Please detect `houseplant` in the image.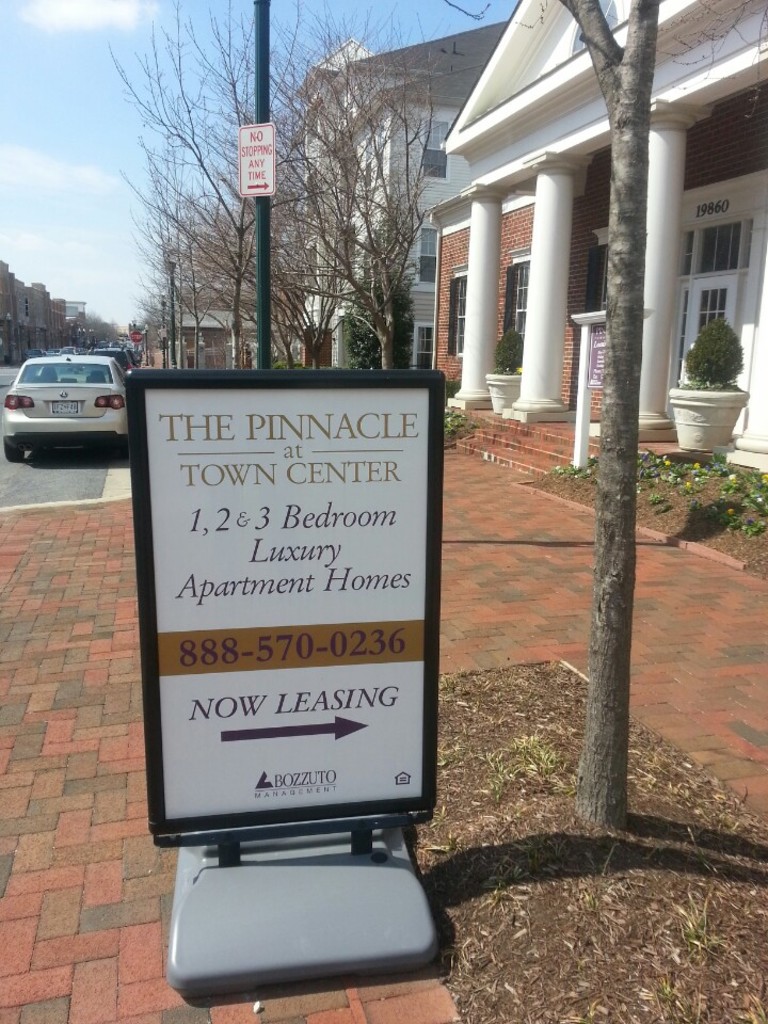
region(666, 323, 751, 449).
